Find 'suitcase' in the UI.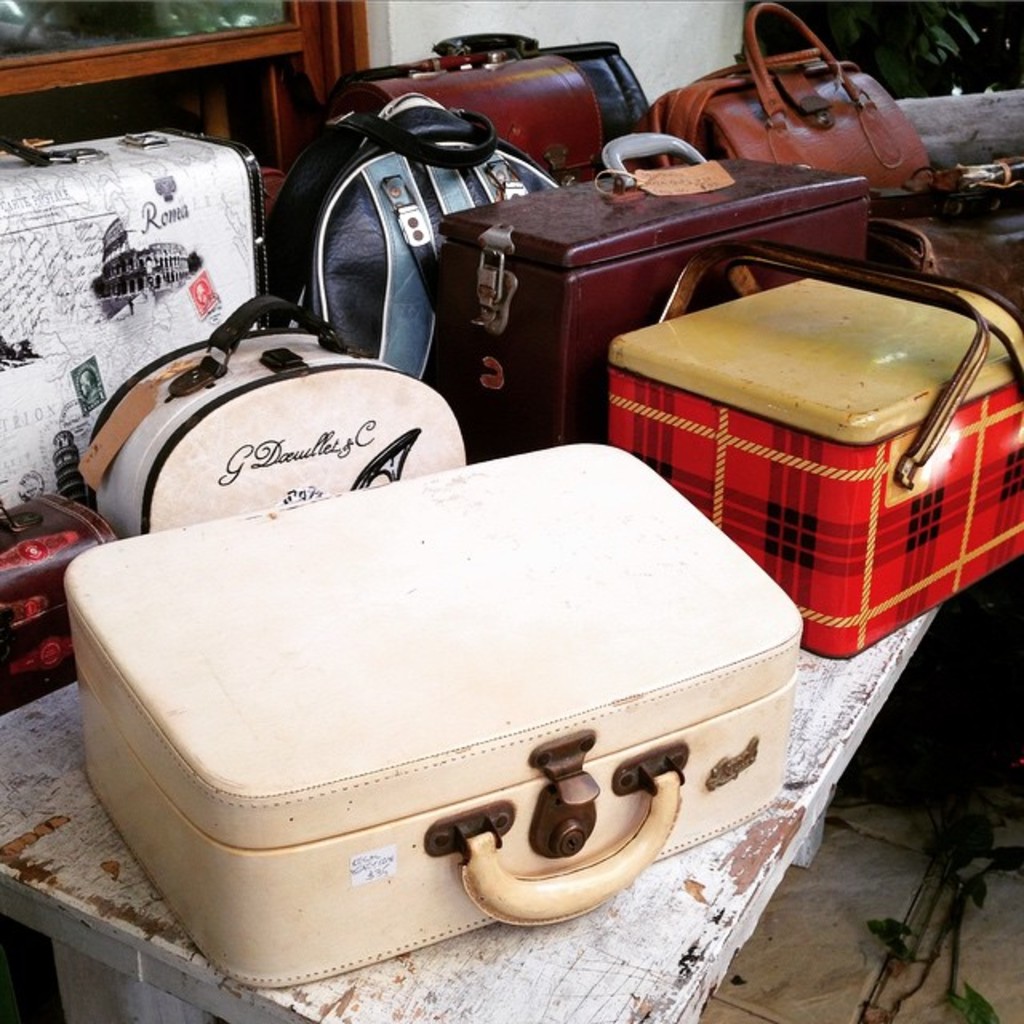
UI element at x1=59 y1=440 x2=805 y2=987.
